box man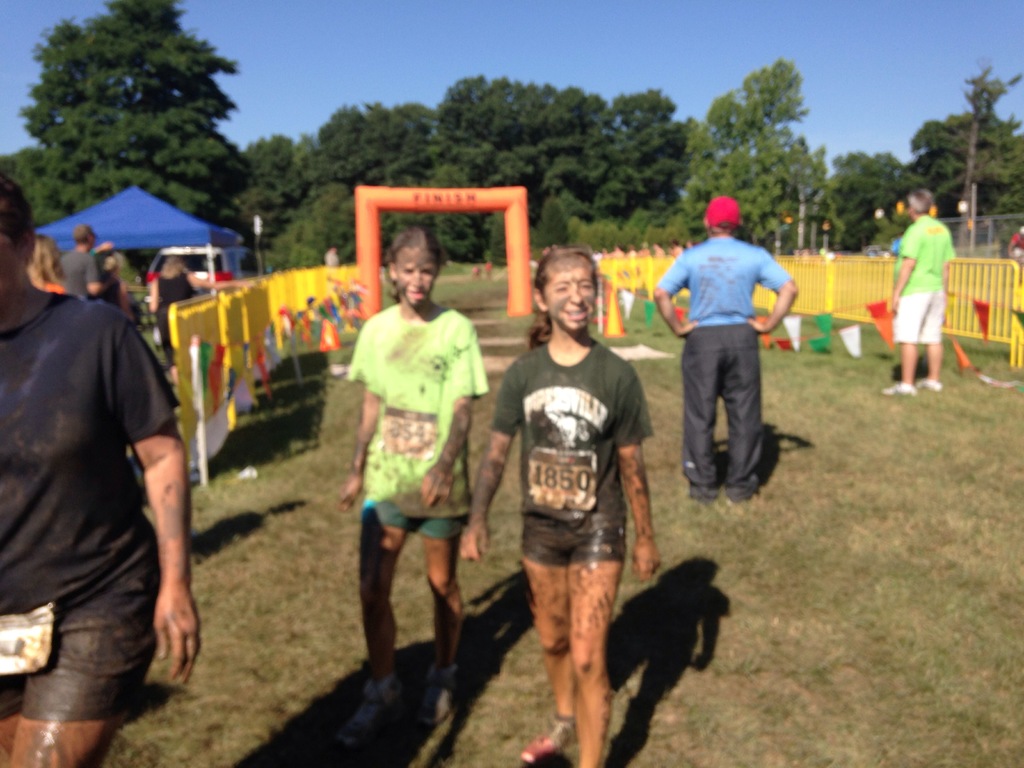
Rect(653, 196, 803, 504)
